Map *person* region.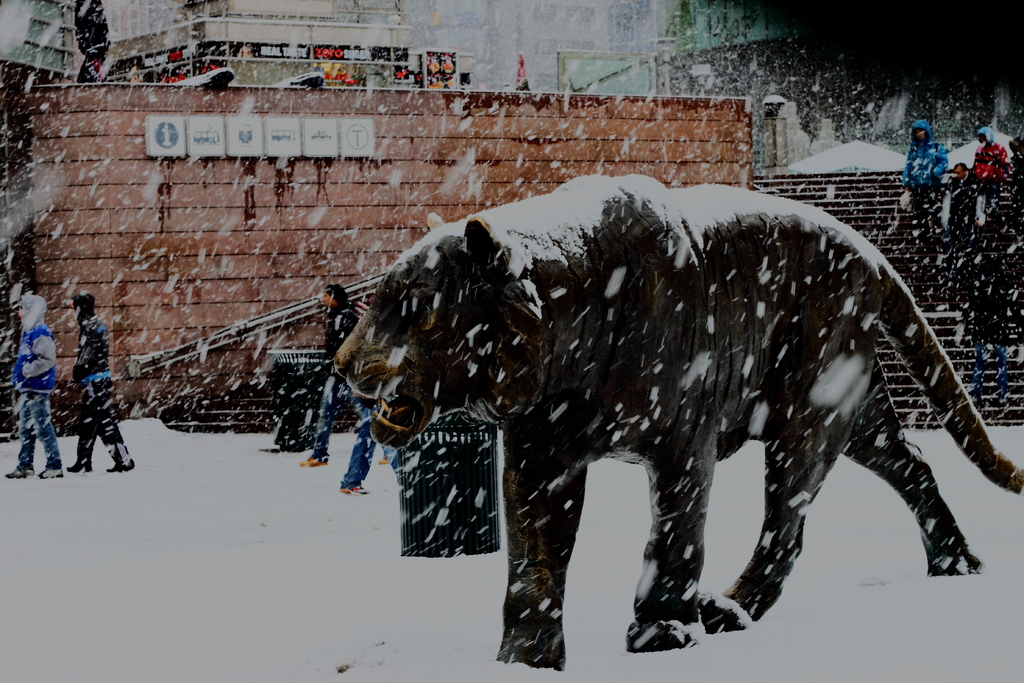
Mapped to {"left": 906, "top": 122, "right": 962, "bottom": 215}.
